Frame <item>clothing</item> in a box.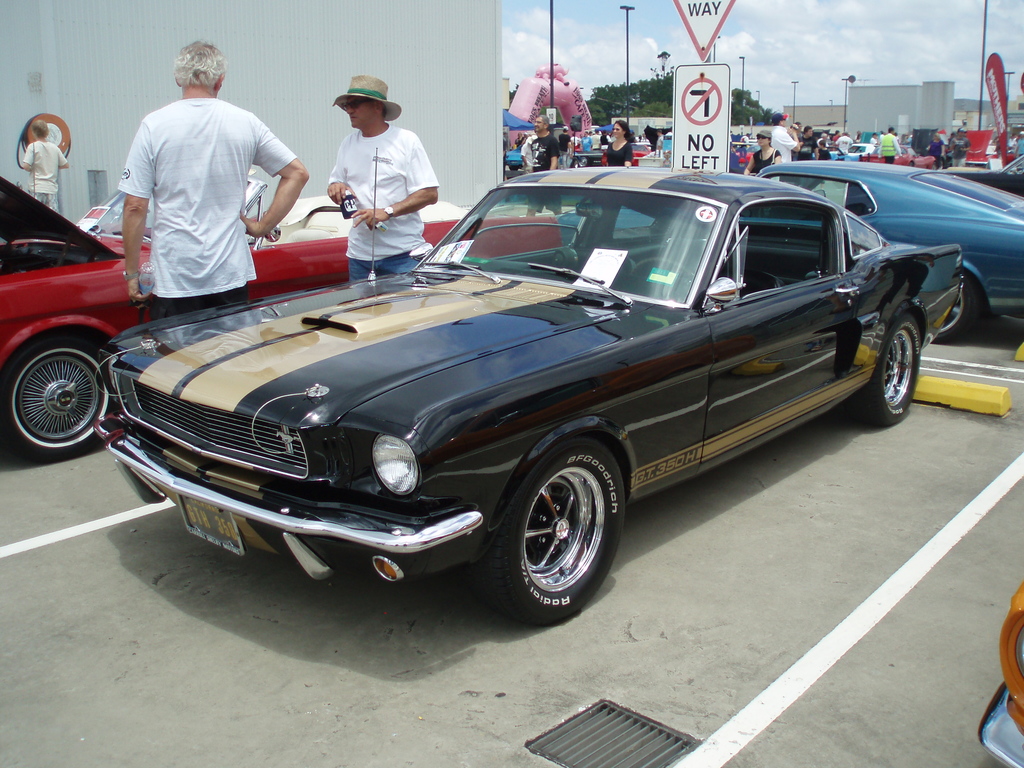
l=590, t=132, r=599, b=149.
